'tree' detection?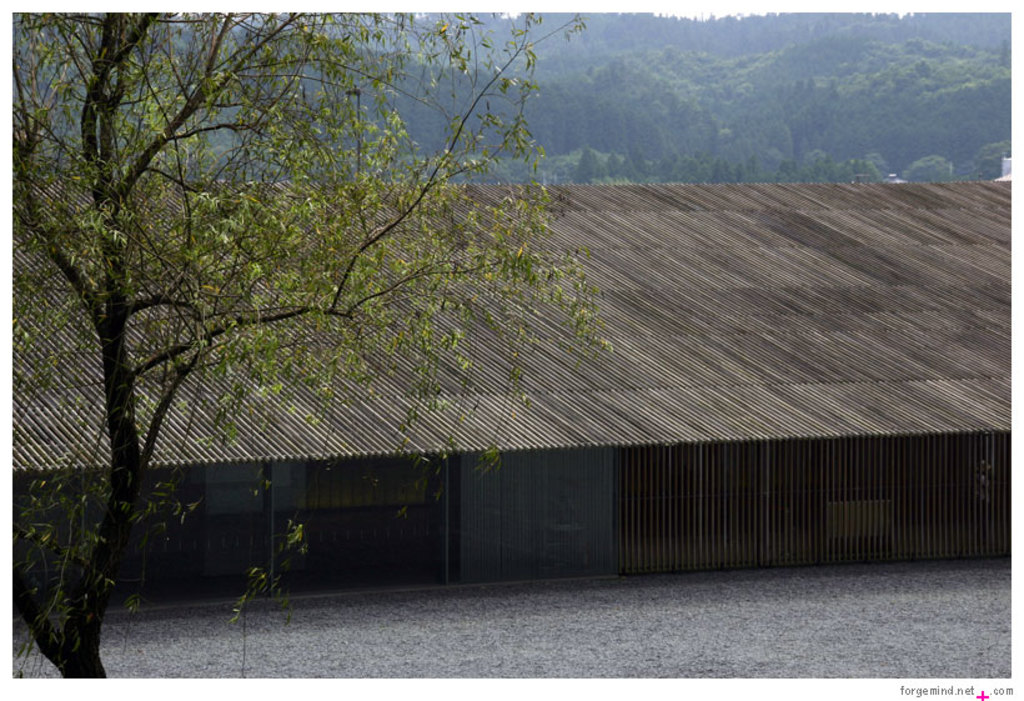
830/116/874/182
